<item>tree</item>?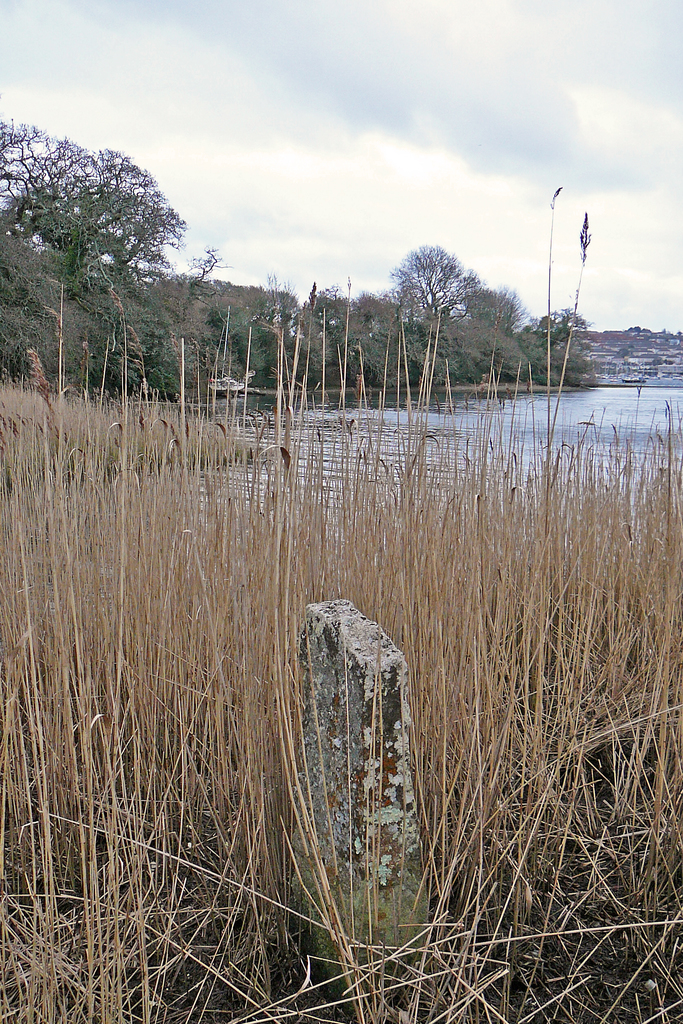
box=[8, 221, 104, 376]
